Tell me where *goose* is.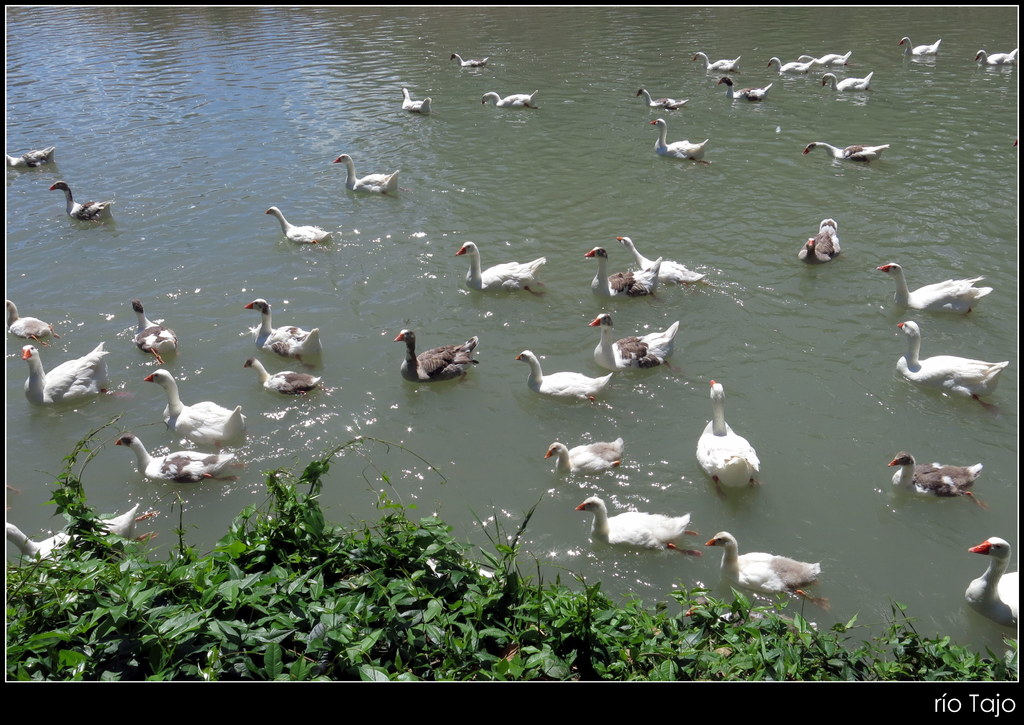
*goose* is at [610, 232, 705, 286].
